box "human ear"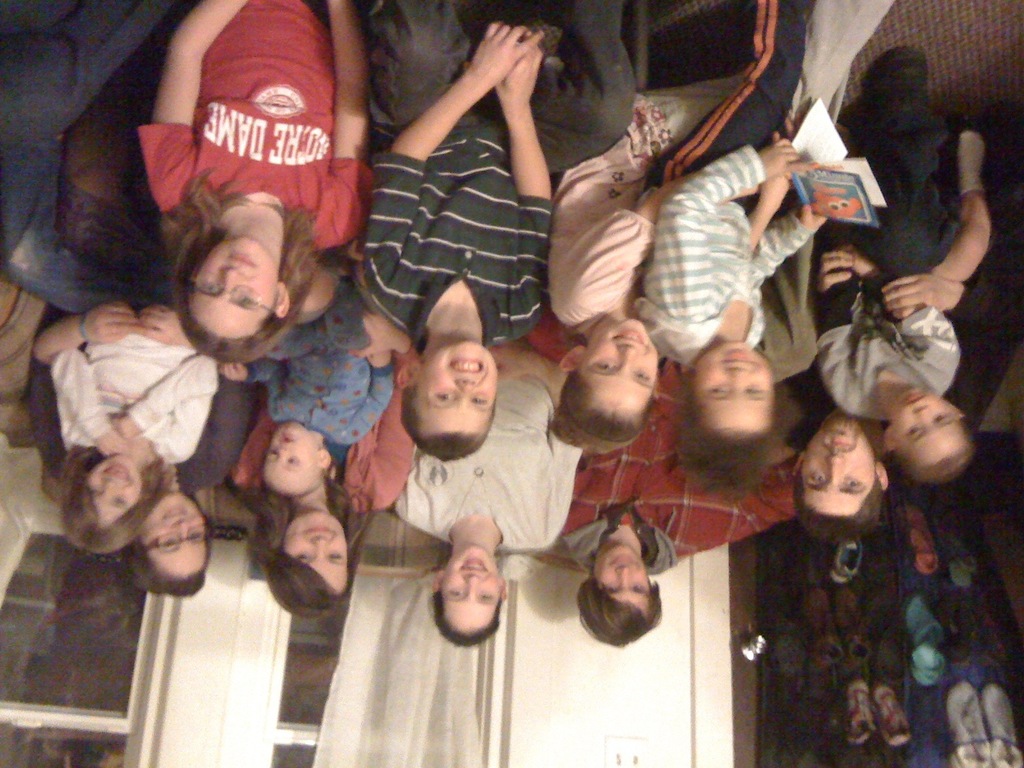
<box>317,449,331,467</box>
